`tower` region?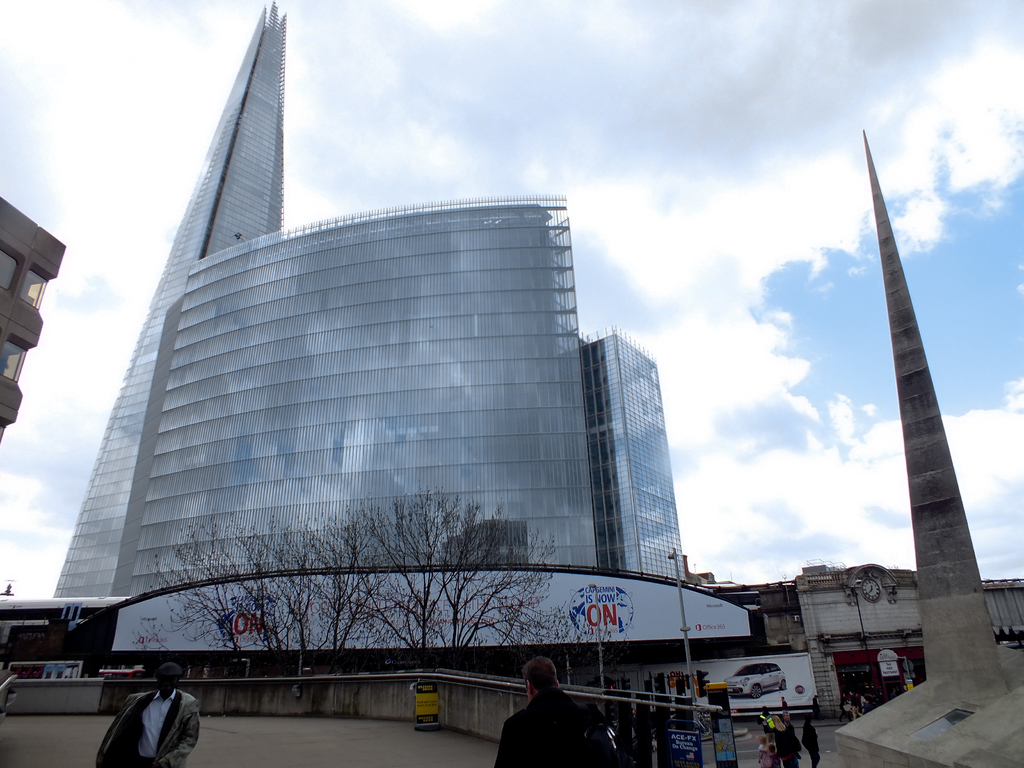
599 331 692 590
